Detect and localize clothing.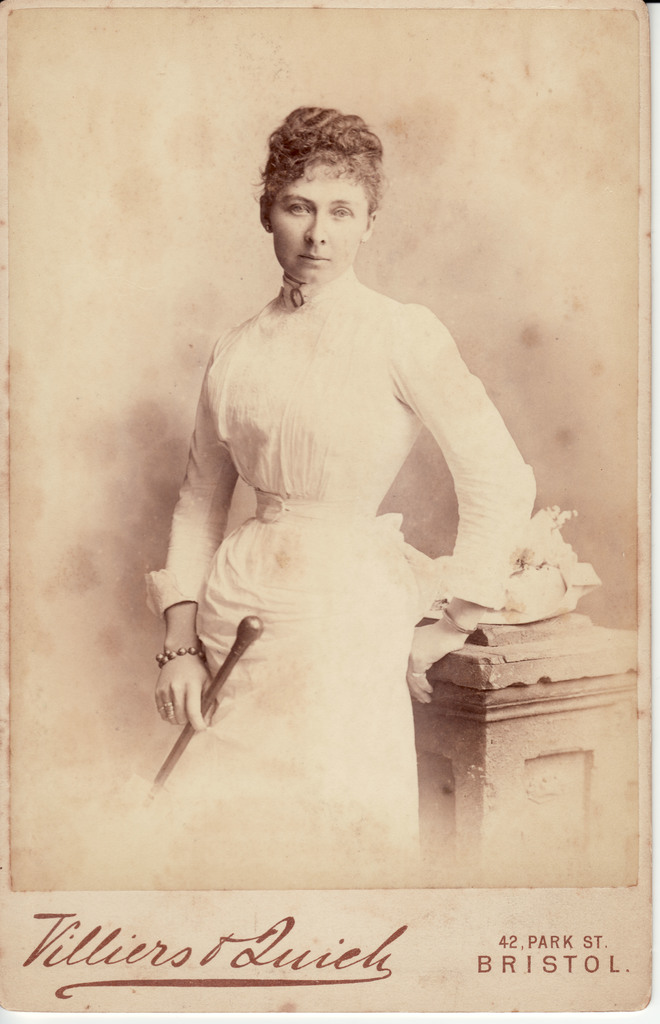
Localized at box=[158, 268, 511, 815].
